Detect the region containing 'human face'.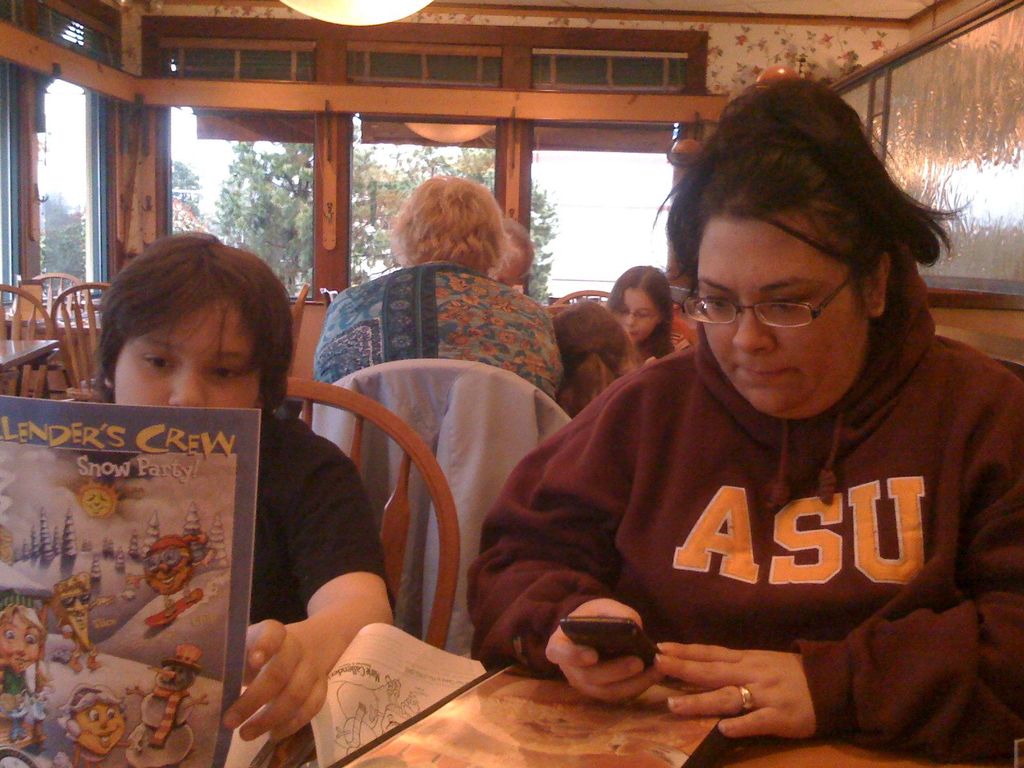
box(701, 209, 863, 418).
